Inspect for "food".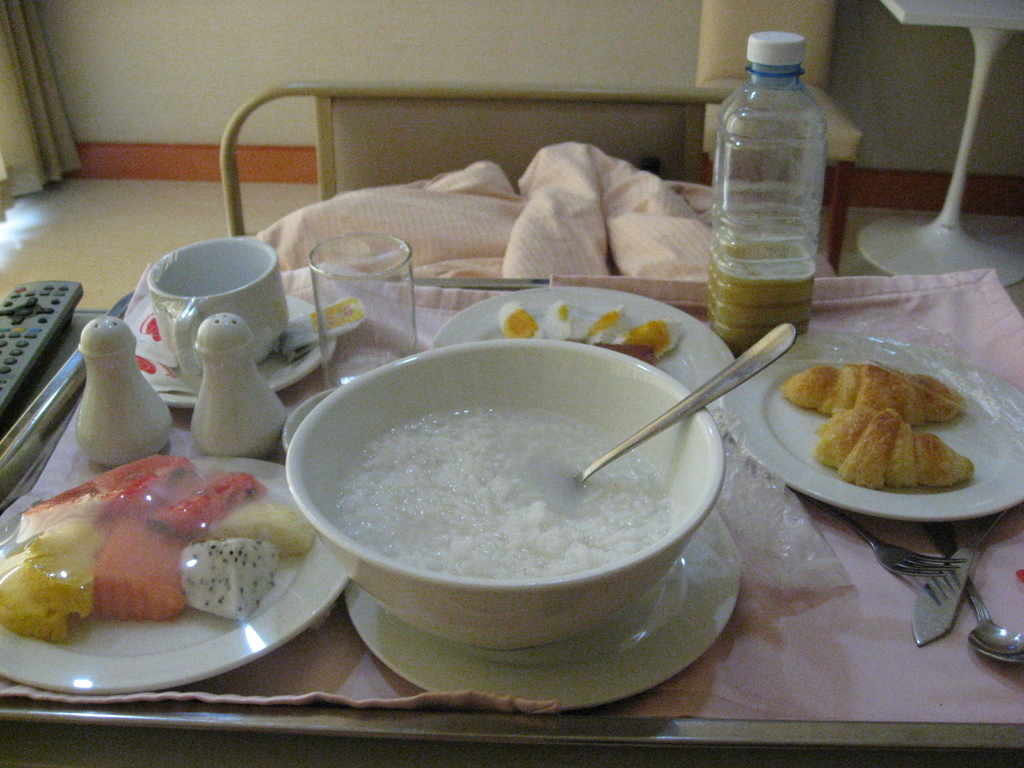
Inspection: (left=810, top=404, right=979, bottom=491).
